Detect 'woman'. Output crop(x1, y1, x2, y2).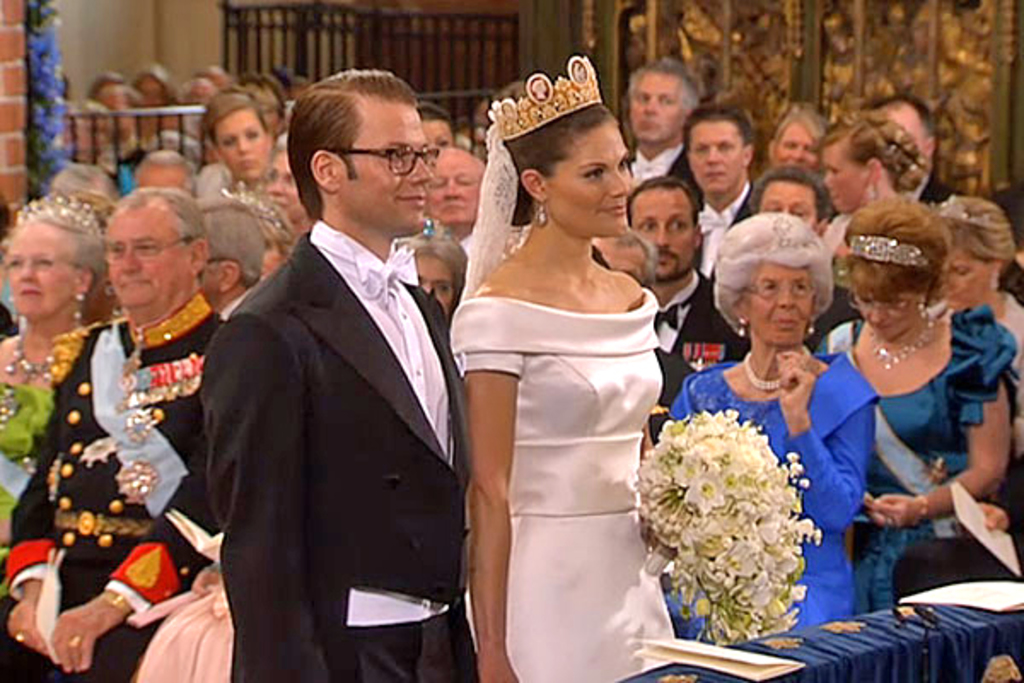
crop(196, 85, 282, 184).
